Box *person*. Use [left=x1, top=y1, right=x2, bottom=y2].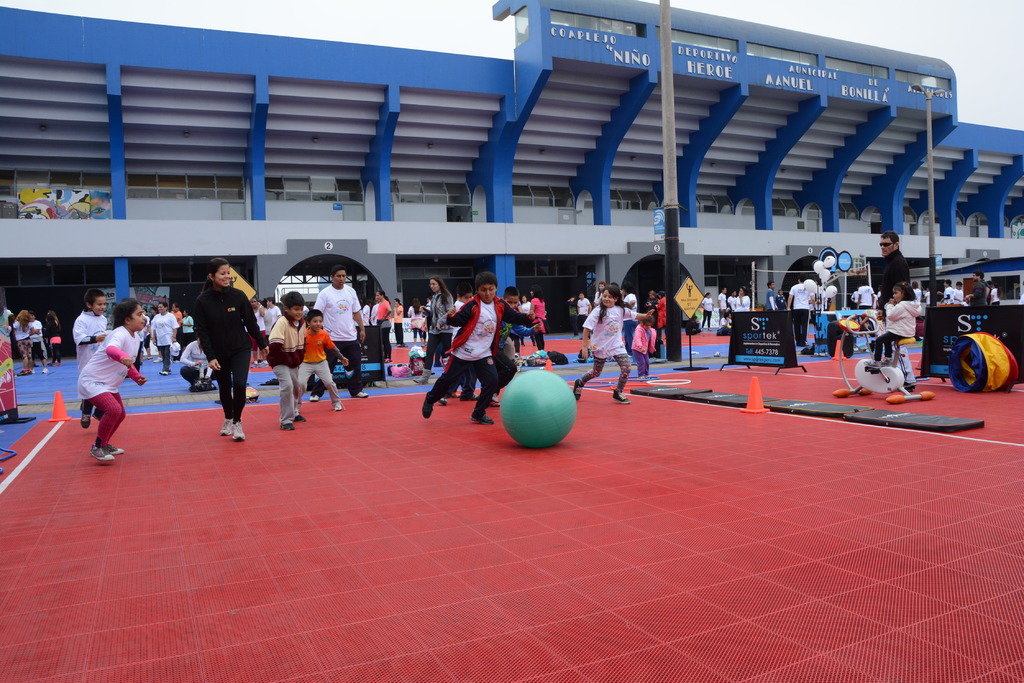
[left=180, top=335, right=216, bottom=385].
